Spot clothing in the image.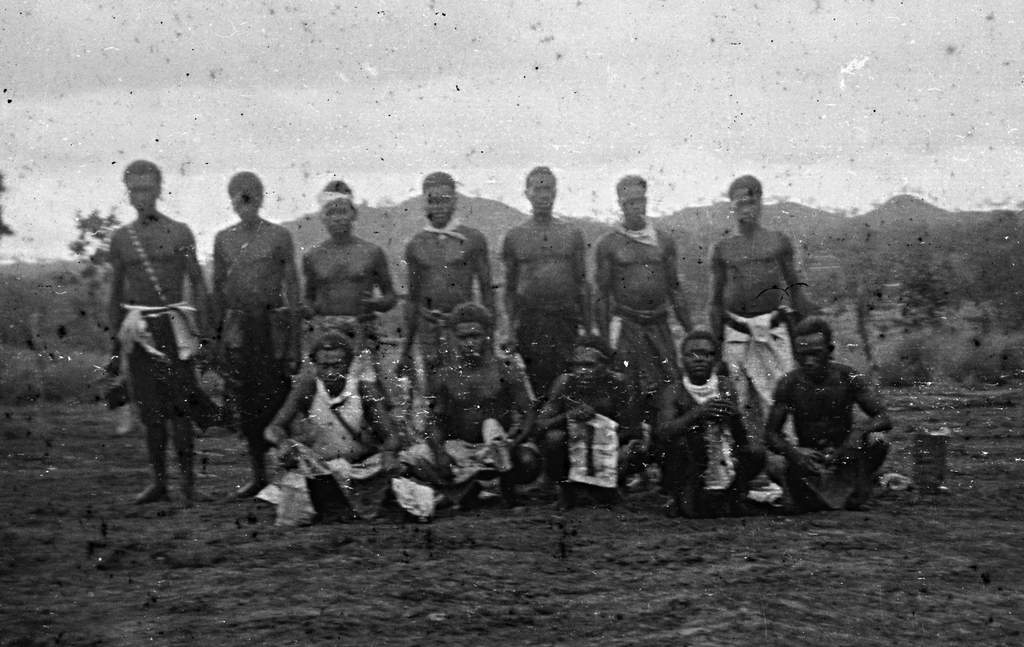
clothing found at l=296, t=316, r=372, b=359.
